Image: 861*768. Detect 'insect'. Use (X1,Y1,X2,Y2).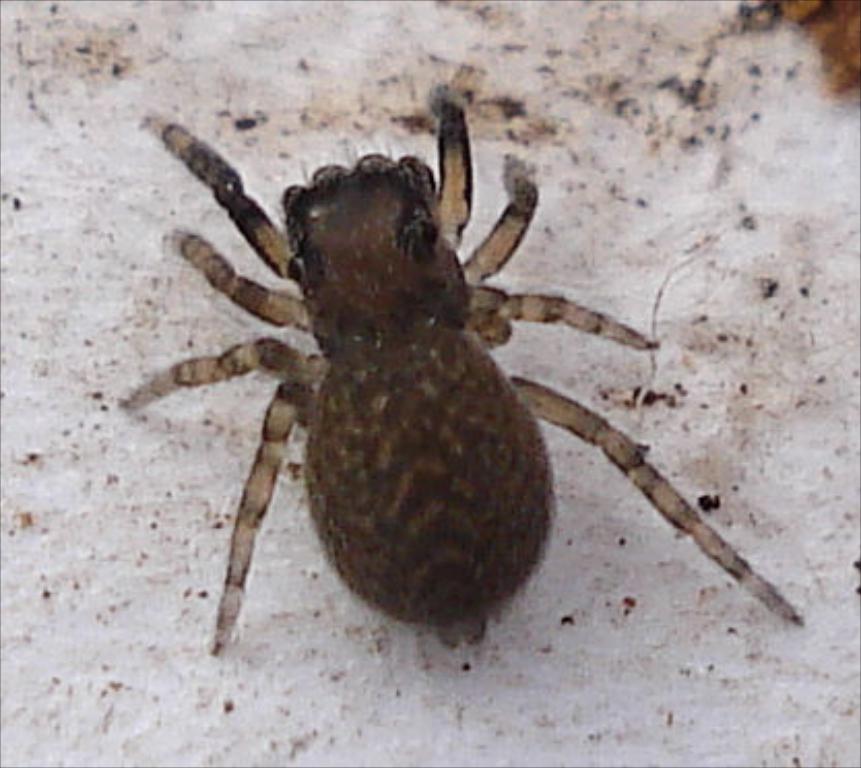
(118,101,807,652).
